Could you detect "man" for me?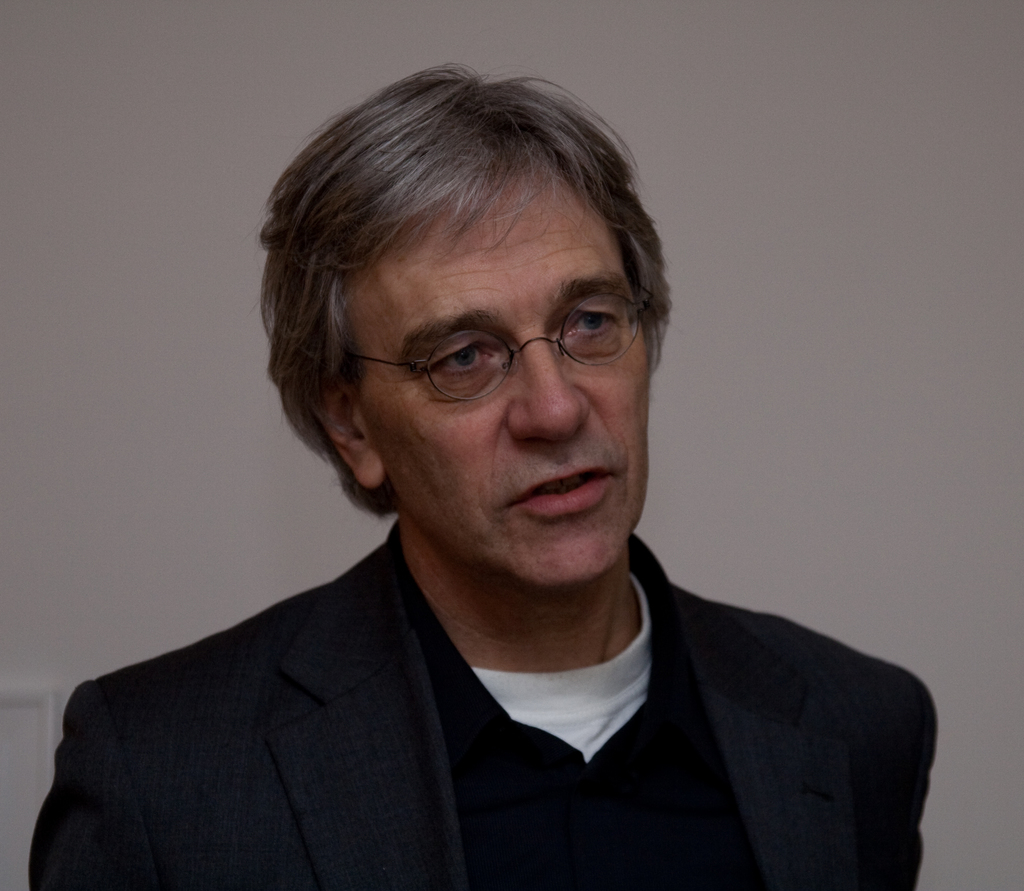
Detection result: (x1=24, y1=60, x2=937, y2=890).
